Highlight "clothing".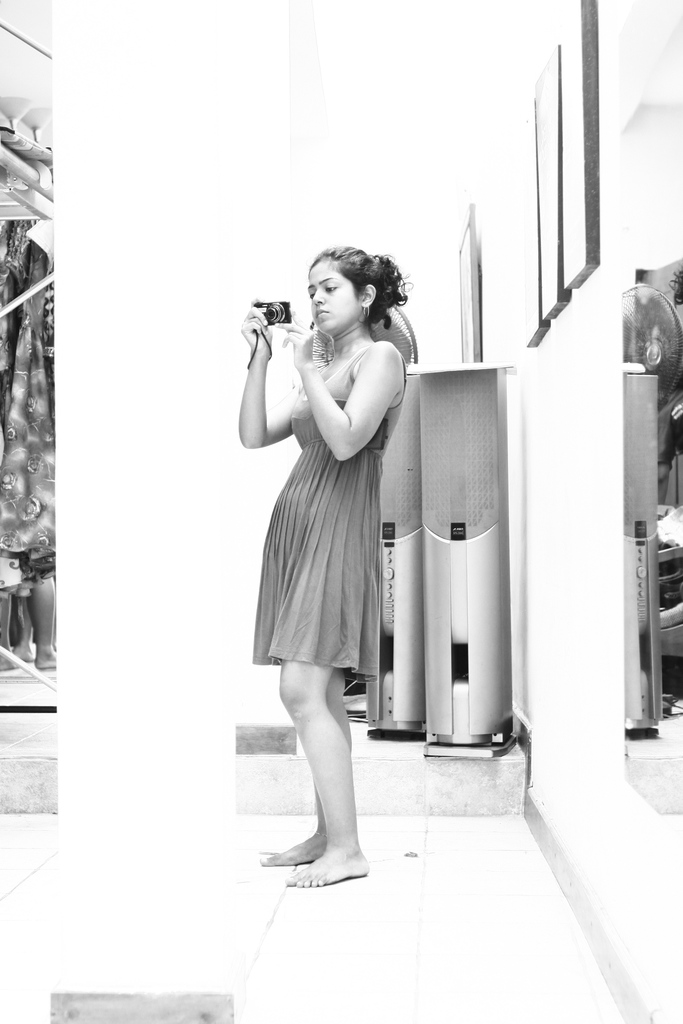
Highlighted region: [249, 337, 384, 686].
